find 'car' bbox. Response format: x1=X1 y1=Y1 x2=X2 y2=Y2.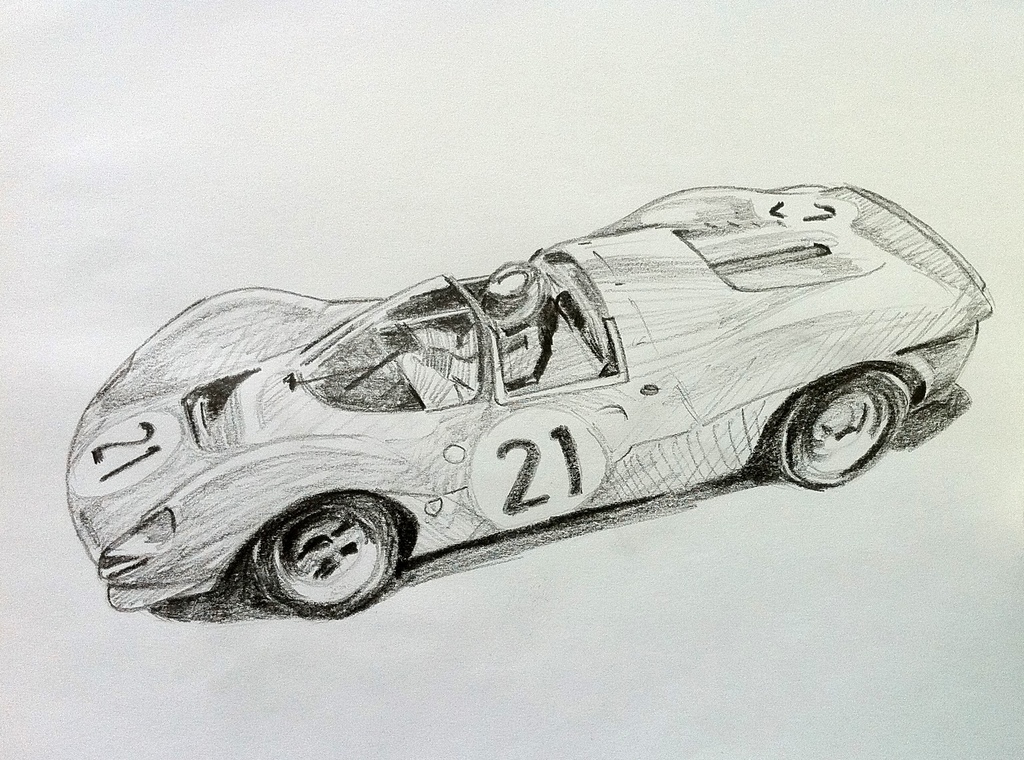
x1=65 y1=183 x2=993 y2=619.
